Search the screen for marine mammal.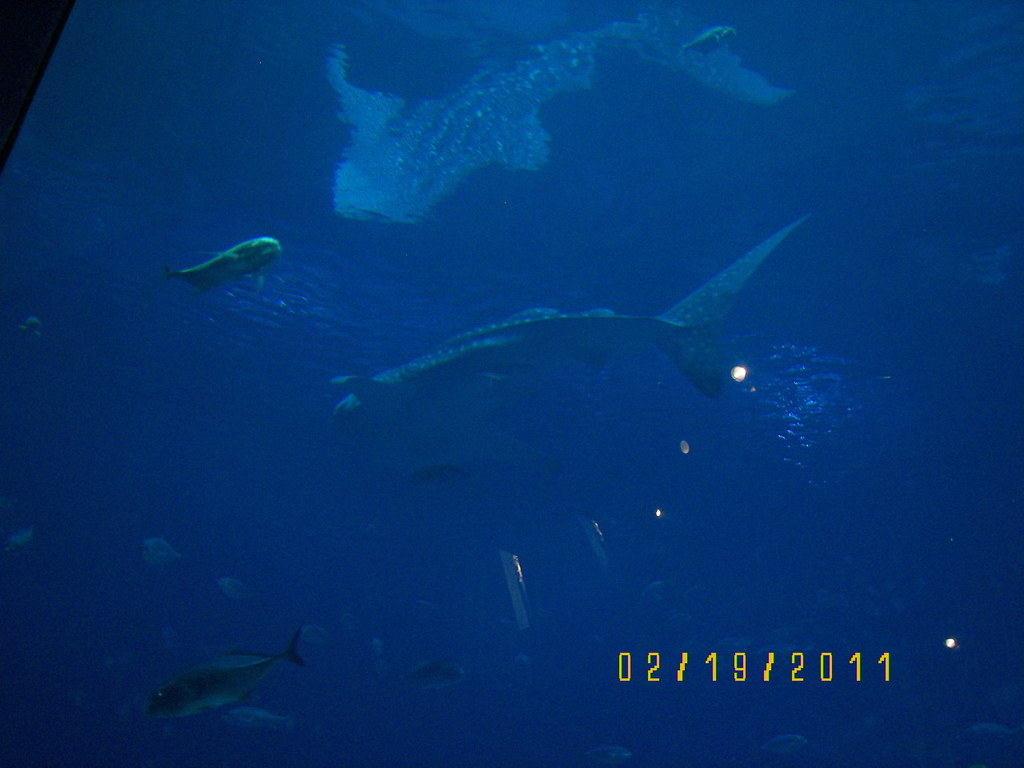
Found at bbox=(165, 235, 286, 294).
